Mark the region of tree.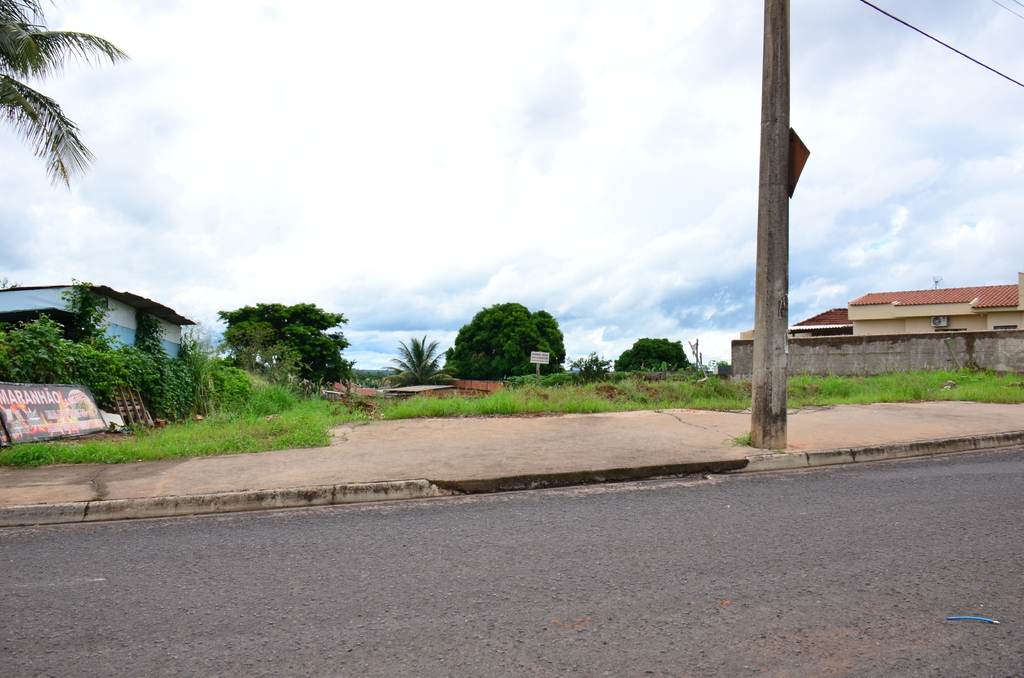
Region: 1, 0, 129, 261.
